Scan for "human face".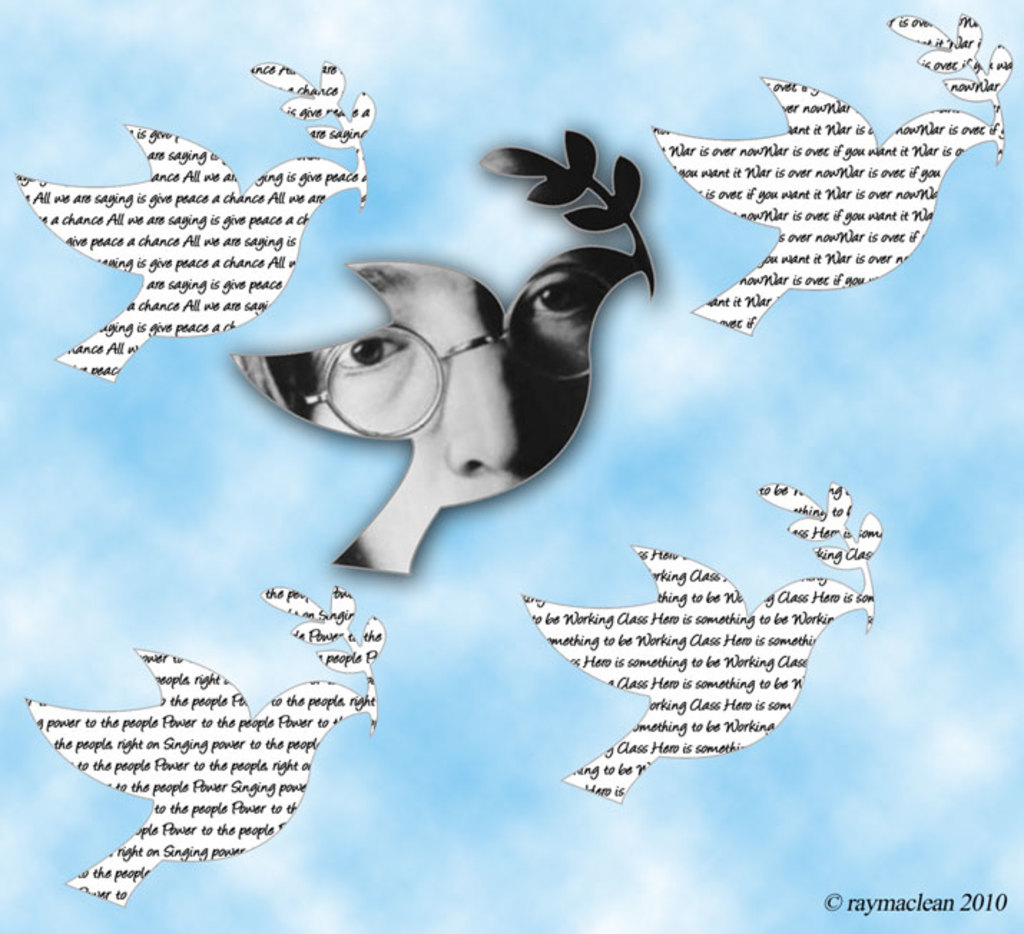
Scan result: x1=309, y1=251, x2=612, y2=573.
